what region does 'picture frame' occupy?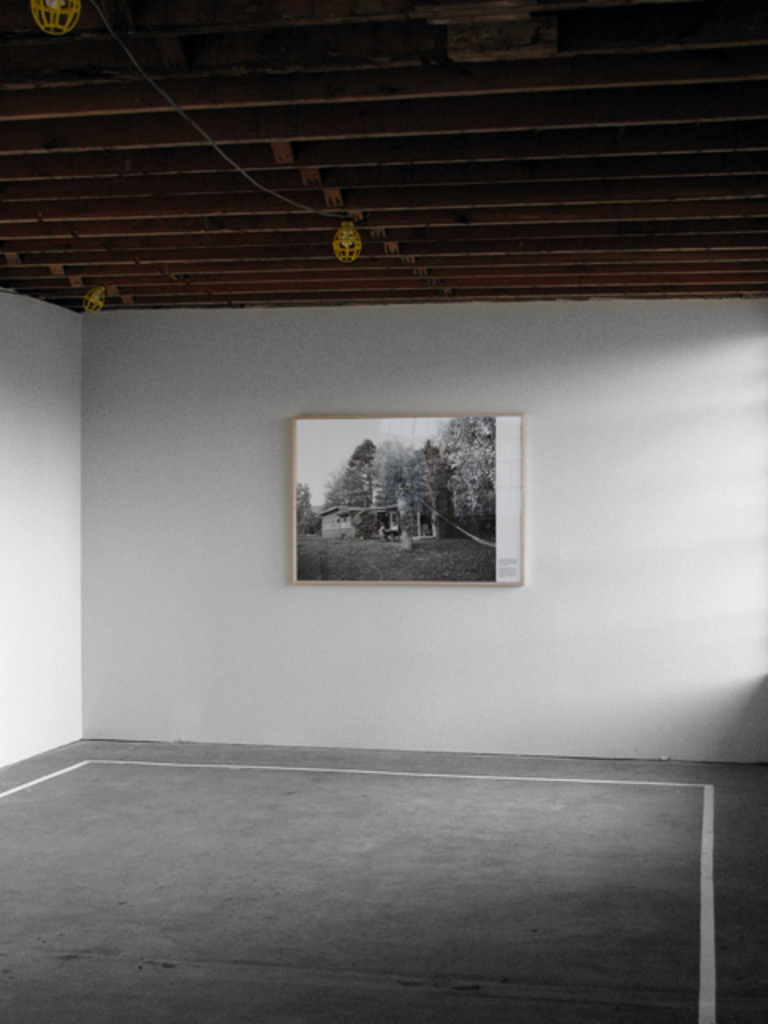
select_region(259, 374, 544, 608).
